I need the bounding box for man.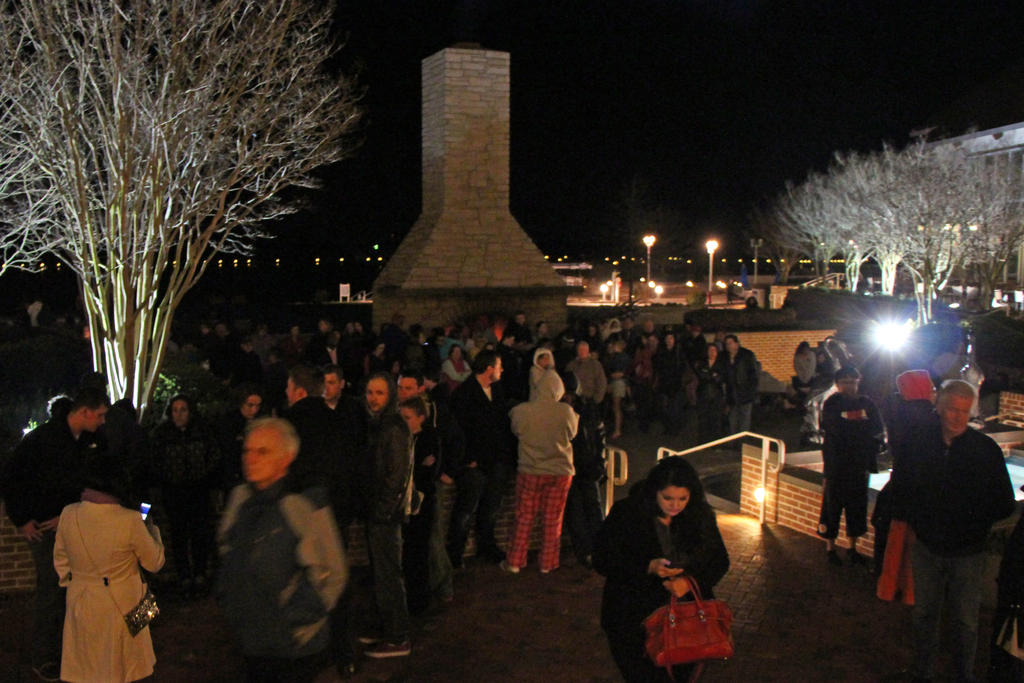
Here it is: box(877, 370, 1012, 652).
